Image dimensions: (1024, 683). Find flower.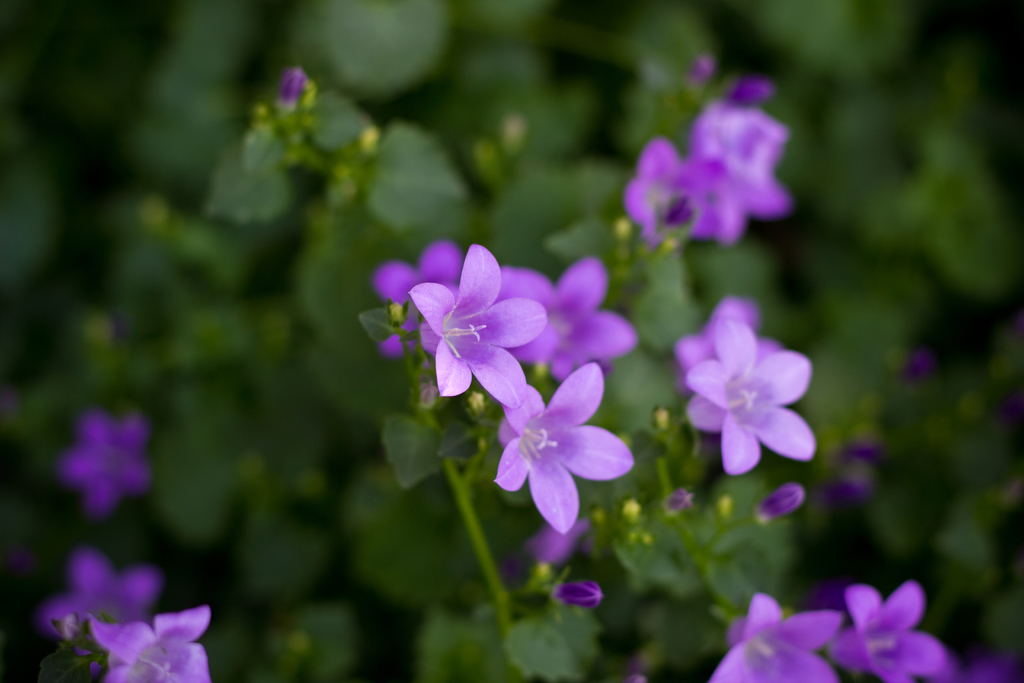
90,610,210,682.
